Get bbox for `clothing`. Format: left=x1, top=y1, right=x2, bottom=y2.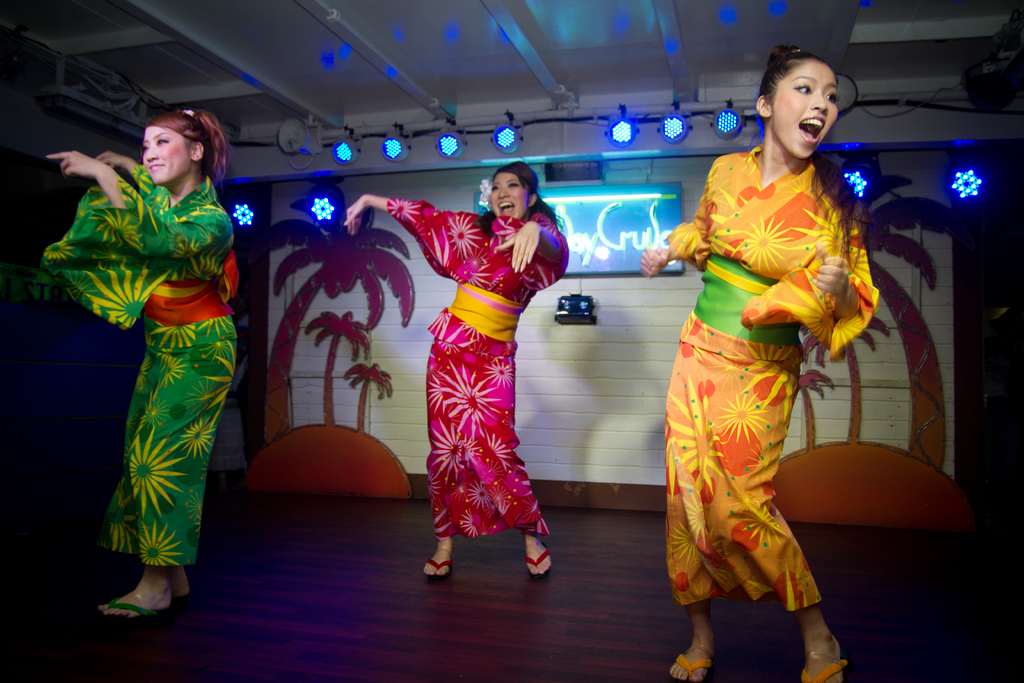
left=65, top=129, right=236, bottom=595.
